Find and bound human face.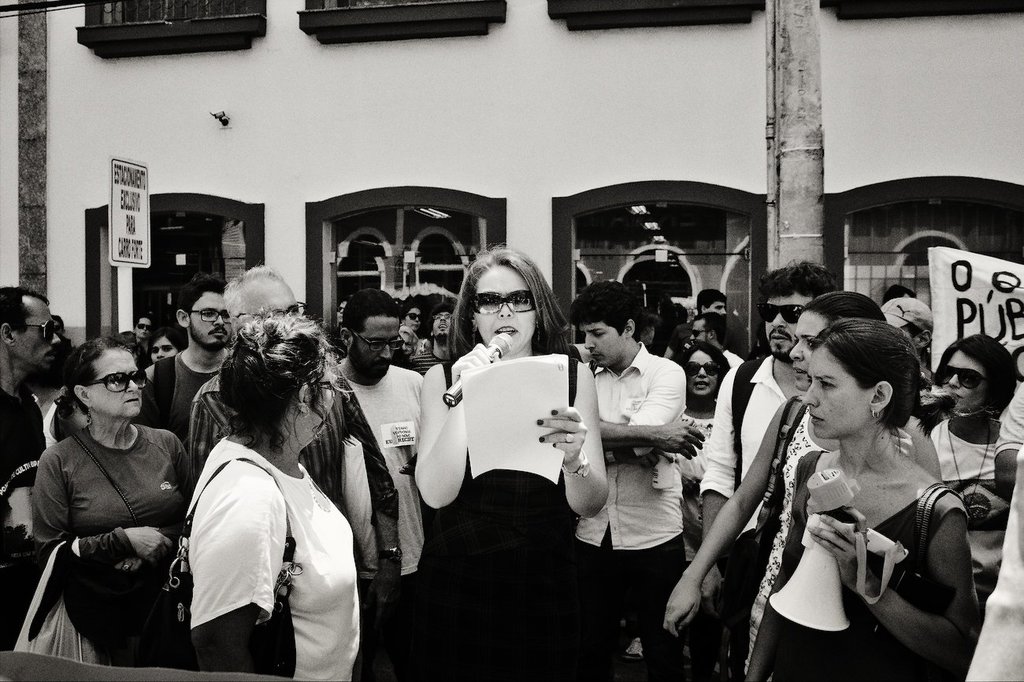
Bound: {"left": 306, "top": 344, "right": 339, "bottom": 454}.
